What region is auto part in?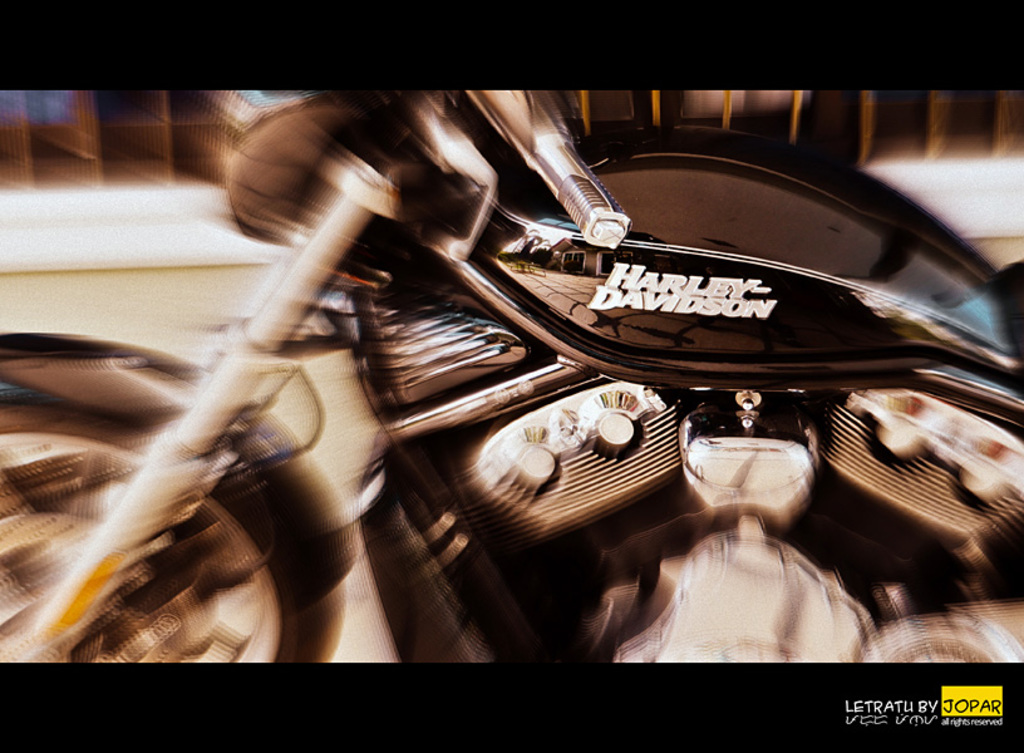
(x1=0, y1=84, x2=1023, y2=681).
